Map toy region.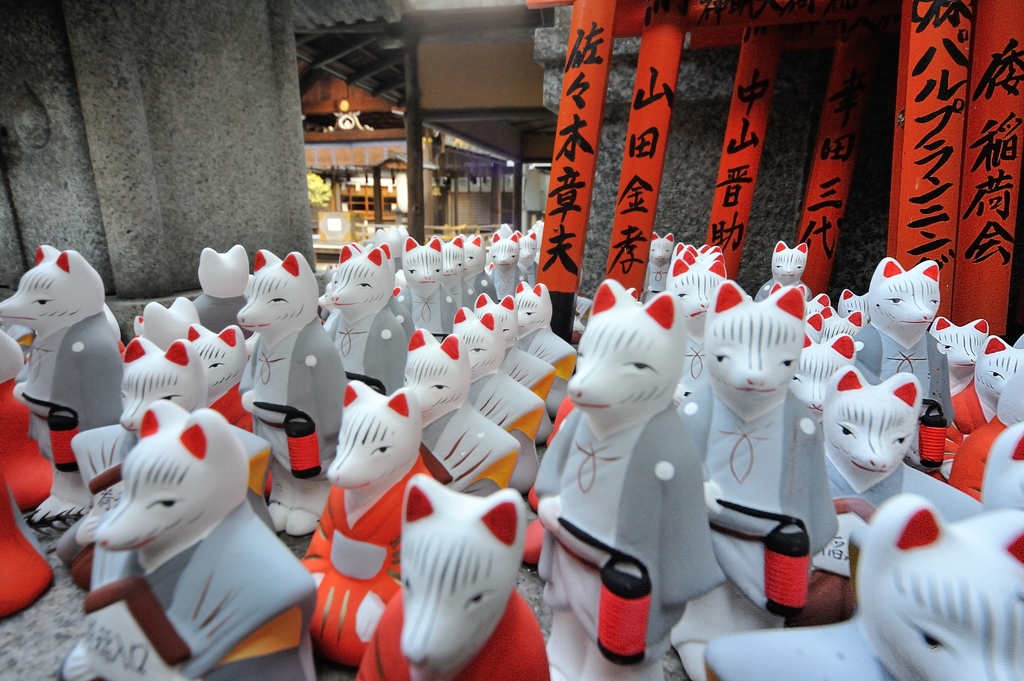
Mapped to 669/243/707/255.
